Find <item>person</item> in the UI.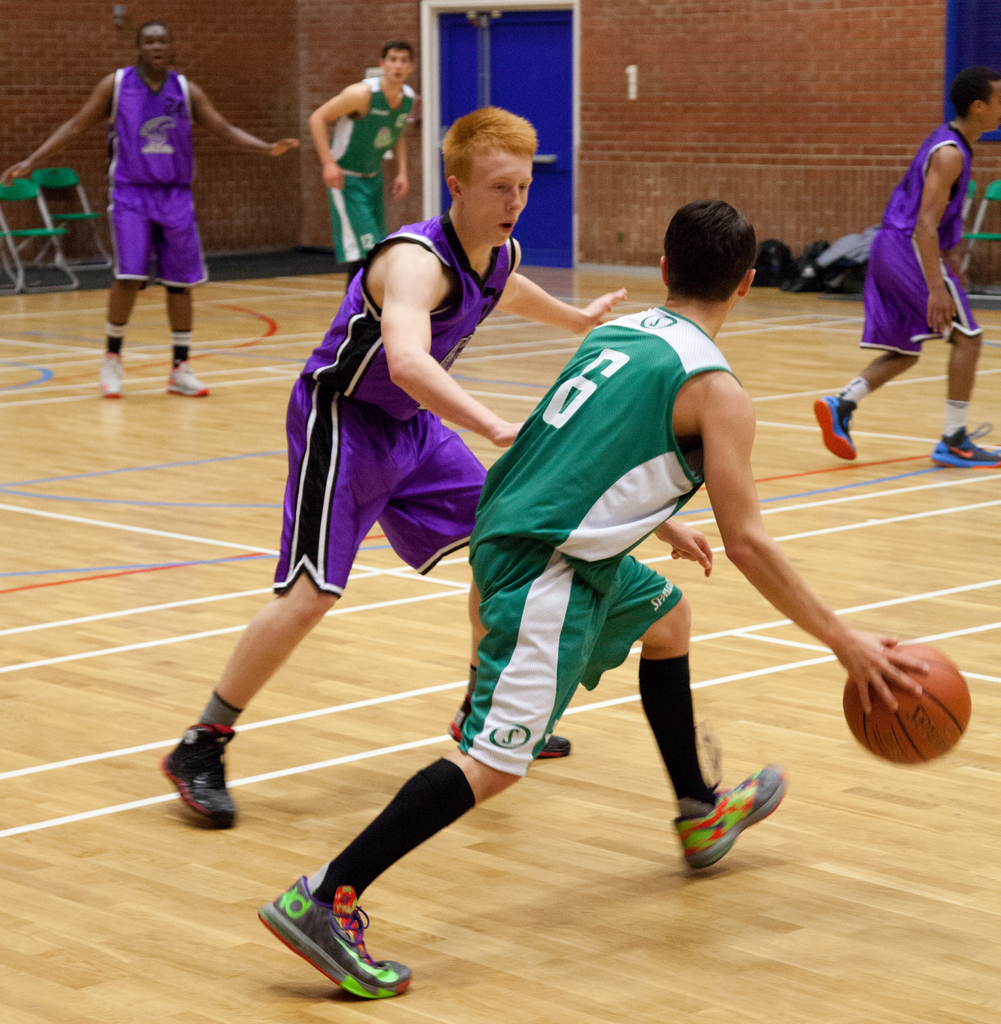
UI element at bbox=(239, 200, 926, 996).
